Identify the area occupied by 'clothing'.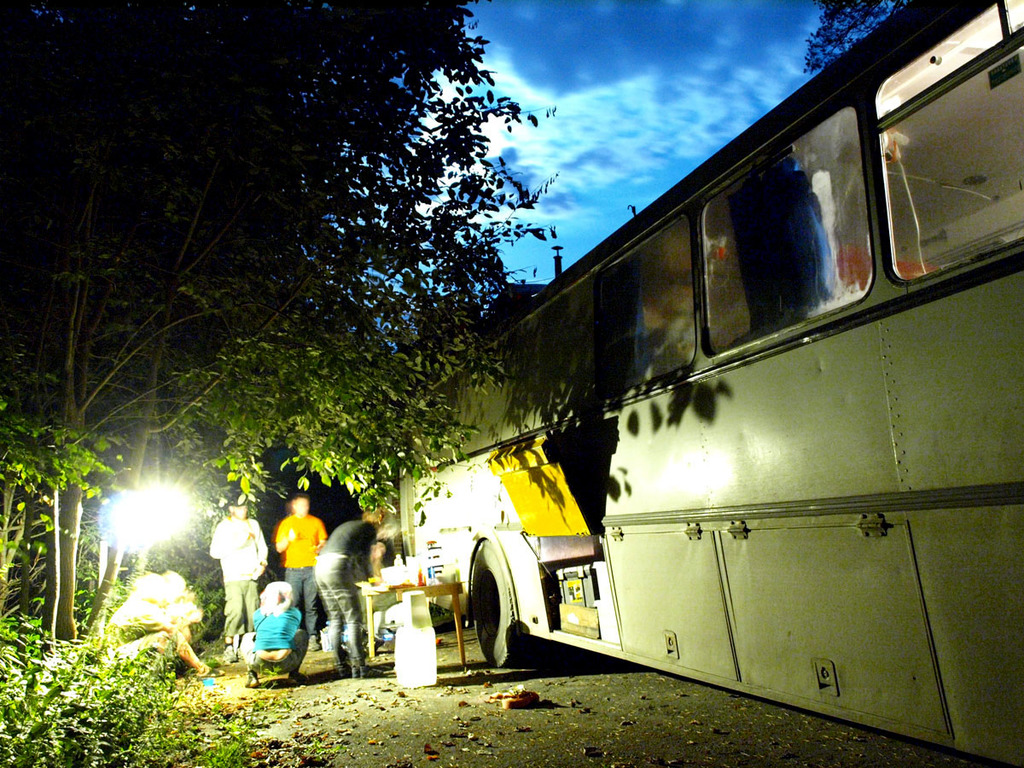
Area: (311,517,373,660).
